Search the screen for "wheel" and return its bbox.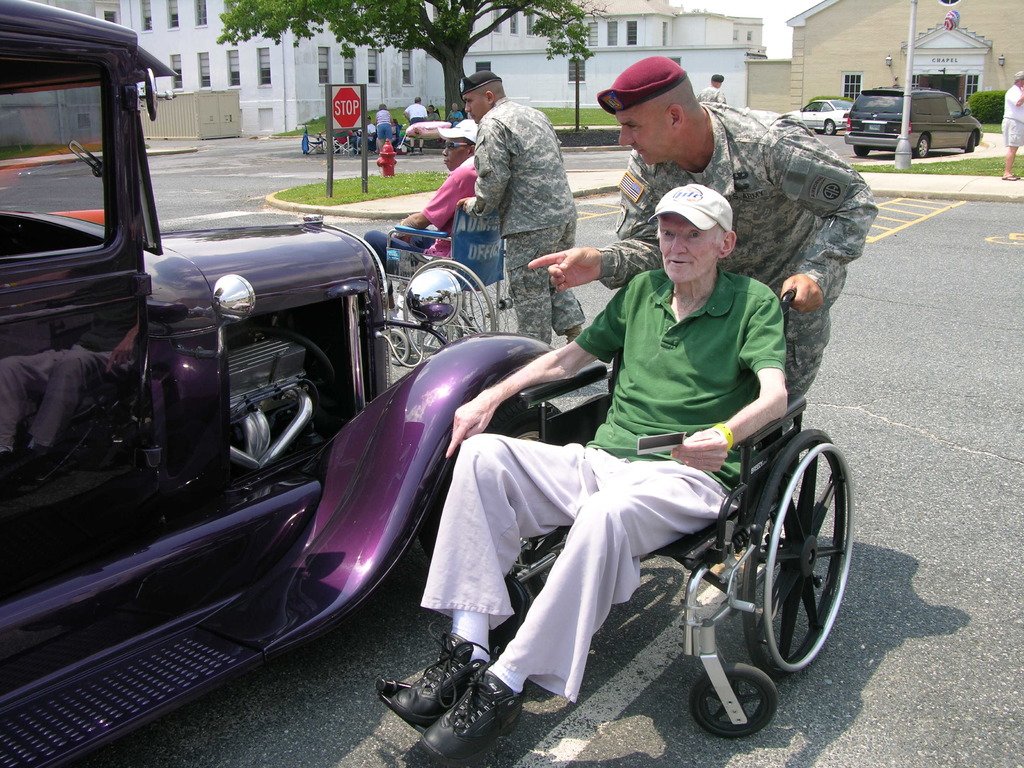
Found: (685,647,791,744).
